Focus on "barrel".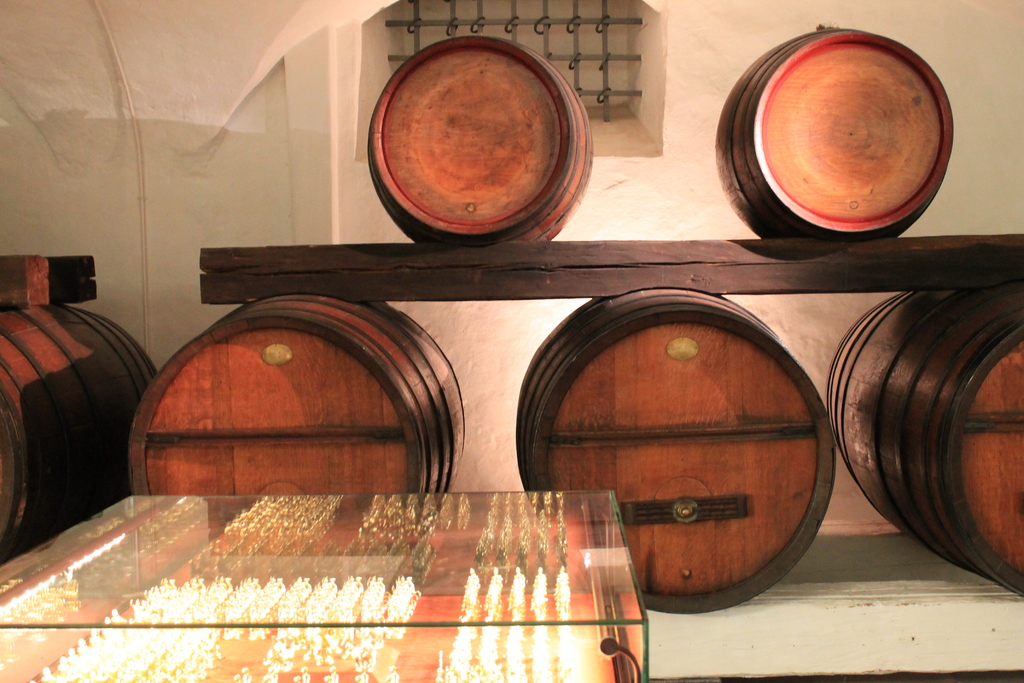
Focused at [516, 289, 836, 612].
